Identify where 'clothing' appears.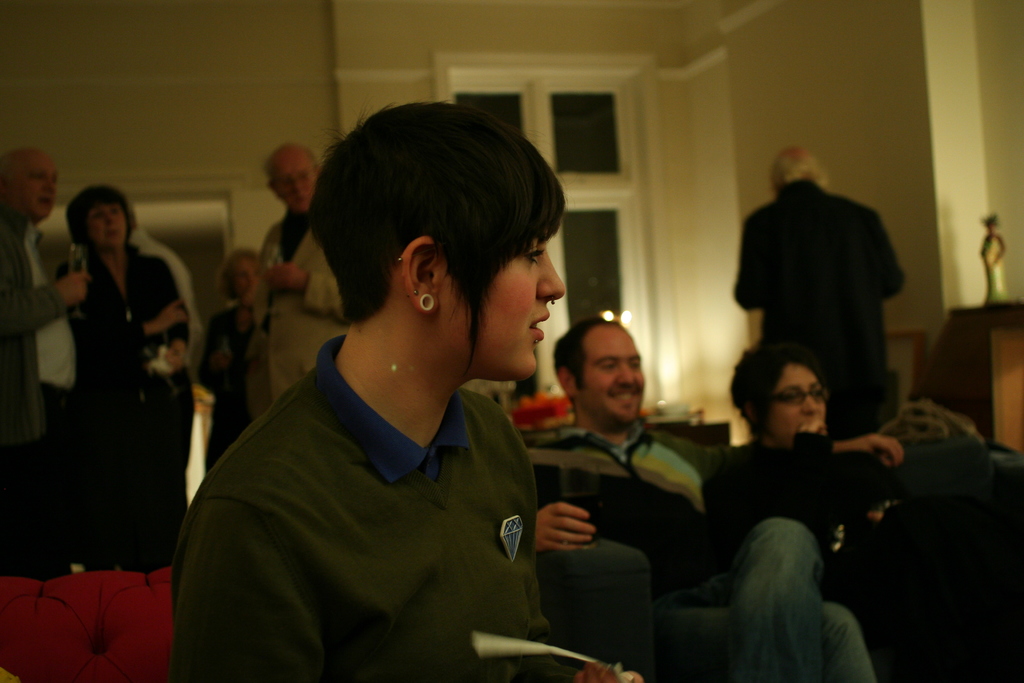
Appears at l=250, t=225, r=346, b=416.
